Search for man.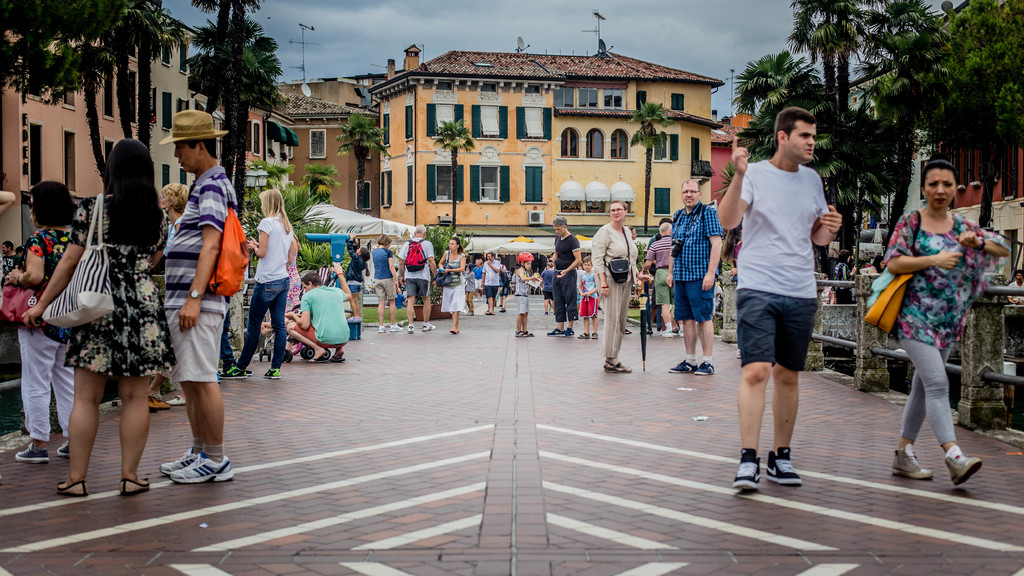
Found at (163,105,234,483).
